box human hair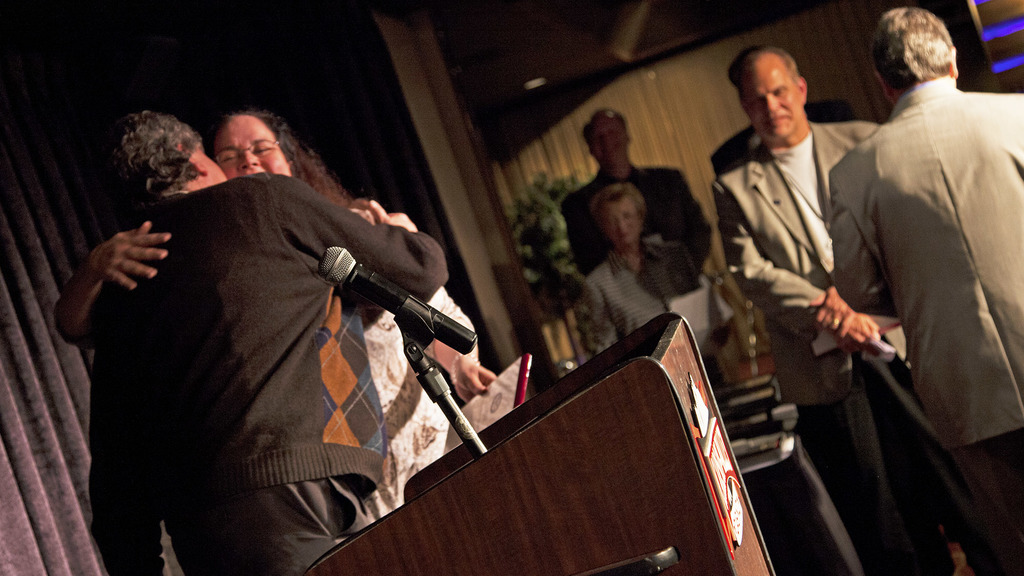
bbox=(251, 112, 353, 209)
